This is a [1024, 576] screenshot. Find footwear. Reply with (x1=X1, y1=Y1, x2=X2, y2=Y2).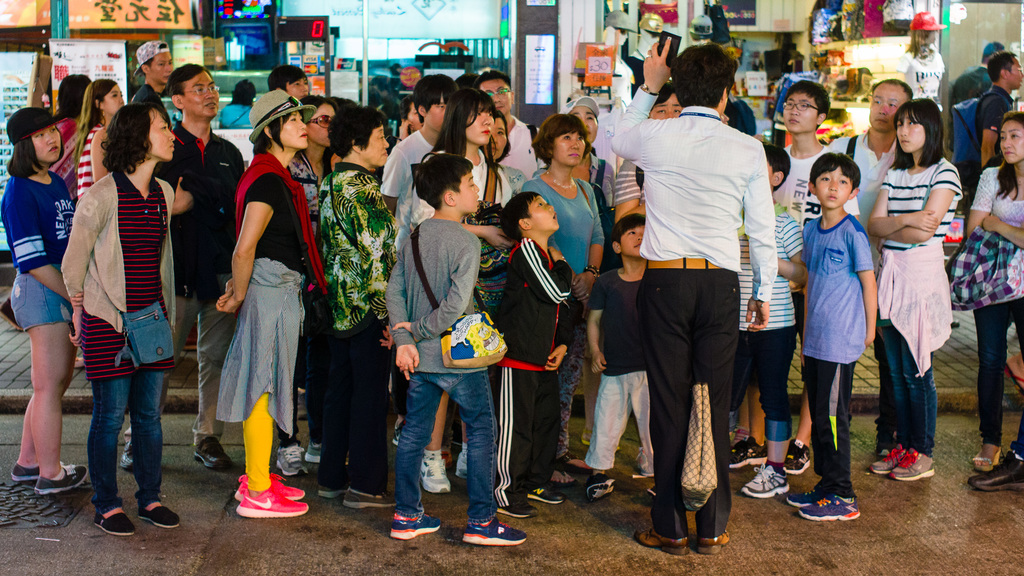
(x1=233, y1=490, x2=310, y2=520).
